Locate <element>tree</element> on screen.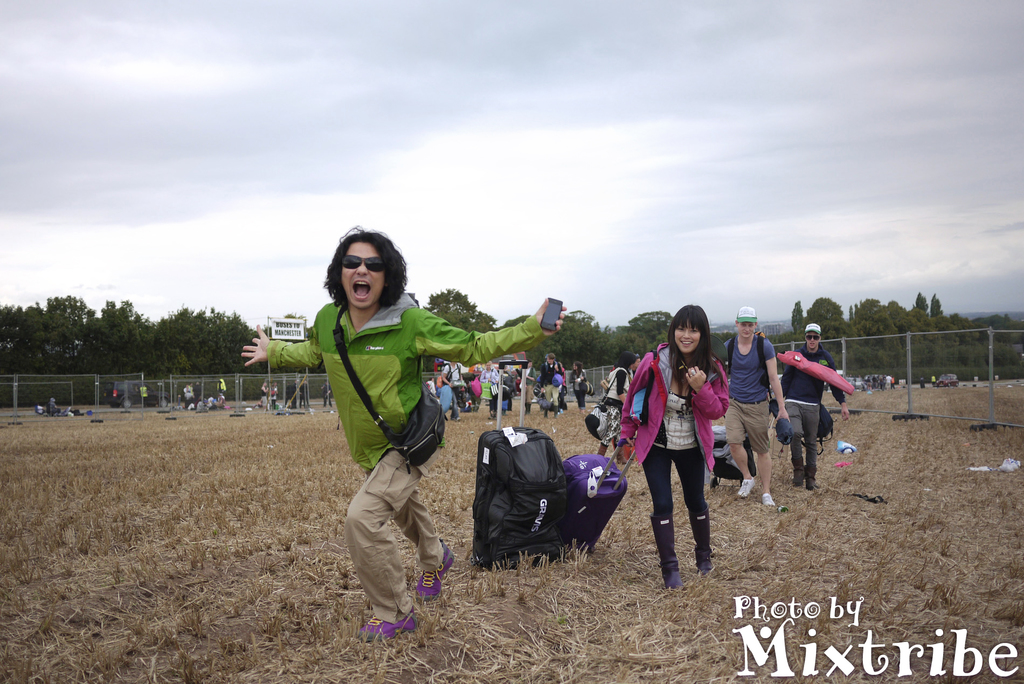
On screen at box(0, 294, 40, 375).
